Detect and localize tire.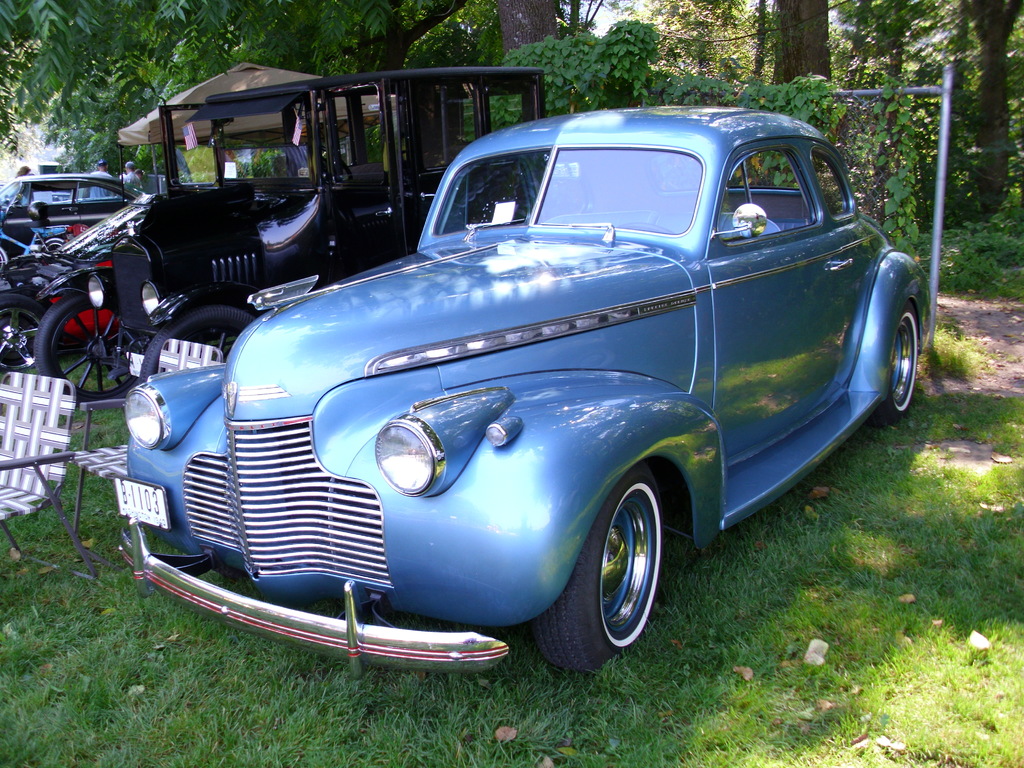
Localized at rect(141, 307, 253, 387).
